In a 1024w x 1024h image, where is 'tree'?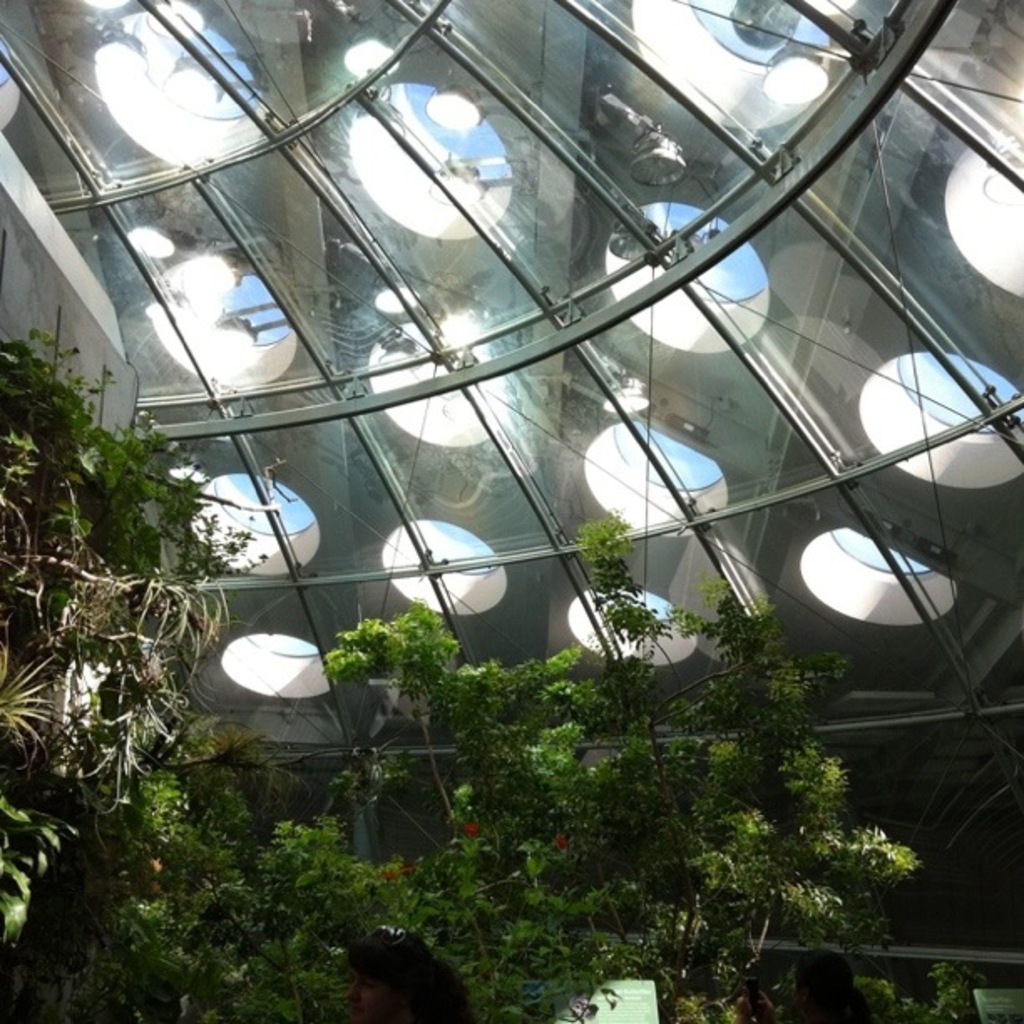
<bbox>0, 335, 919, 1022</bbox>.
